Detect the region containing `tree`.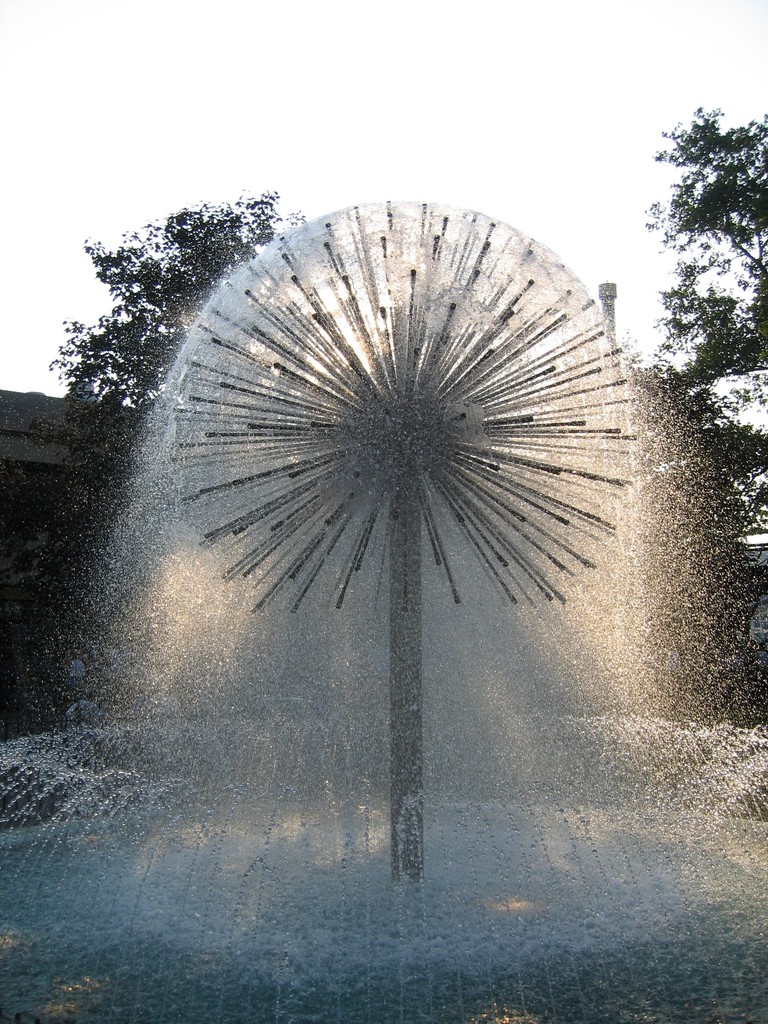
rect(40, 186, 312, 482).
